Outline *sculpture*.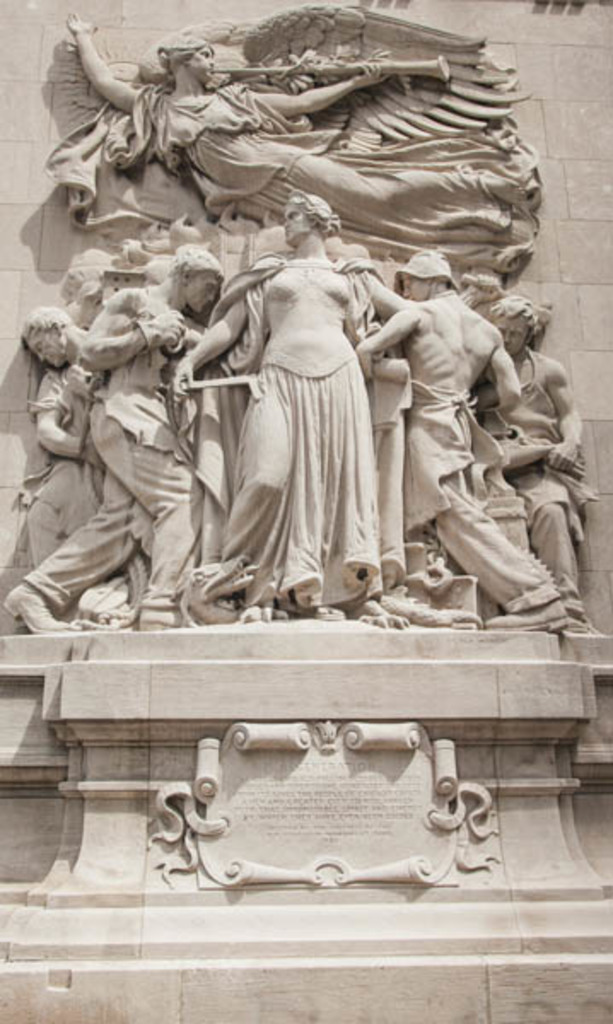
Outline: <bbox>60, 5, 543, 259</bbox>.
